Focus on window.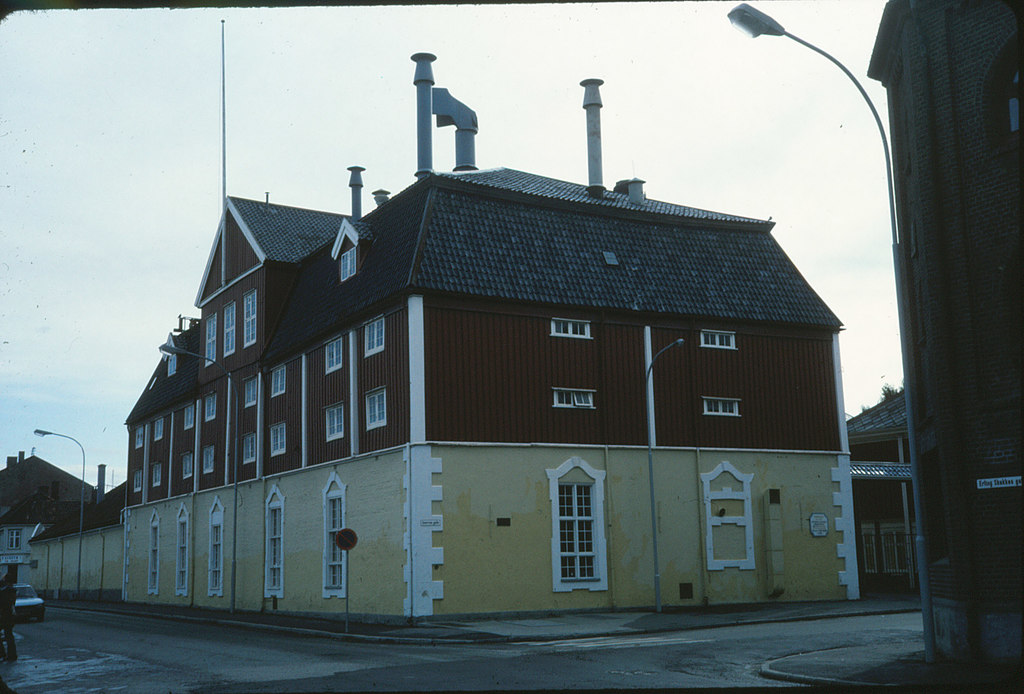
Focused at pyautogui.locateOnScreen(134, 467, 141, 497).
